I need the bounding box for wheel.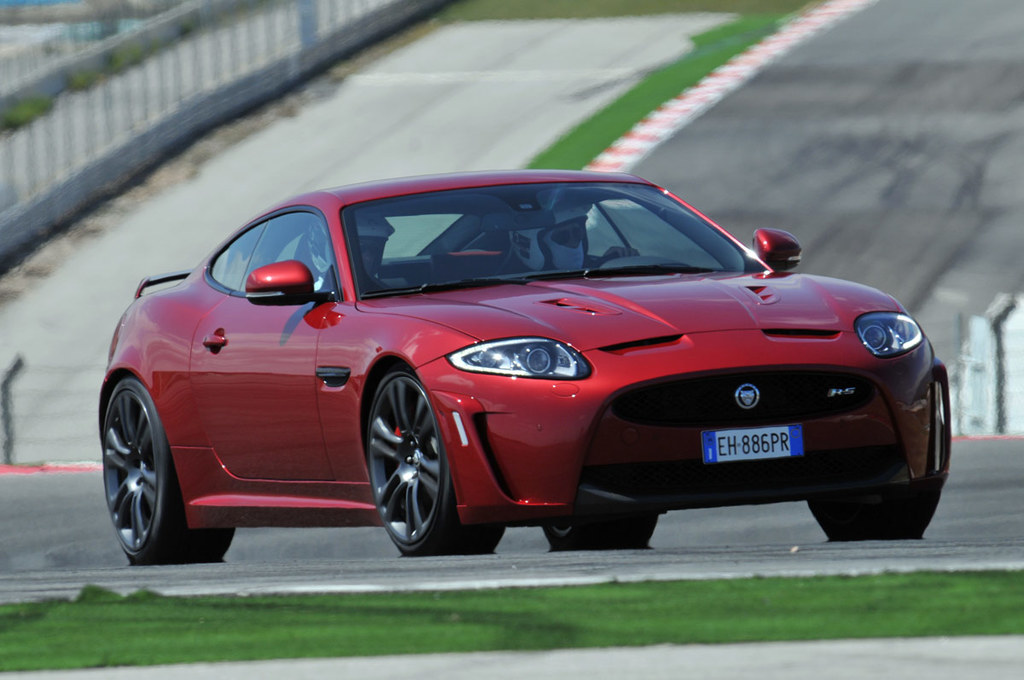
Here it is: bbox(543, 514, 656, 548).
